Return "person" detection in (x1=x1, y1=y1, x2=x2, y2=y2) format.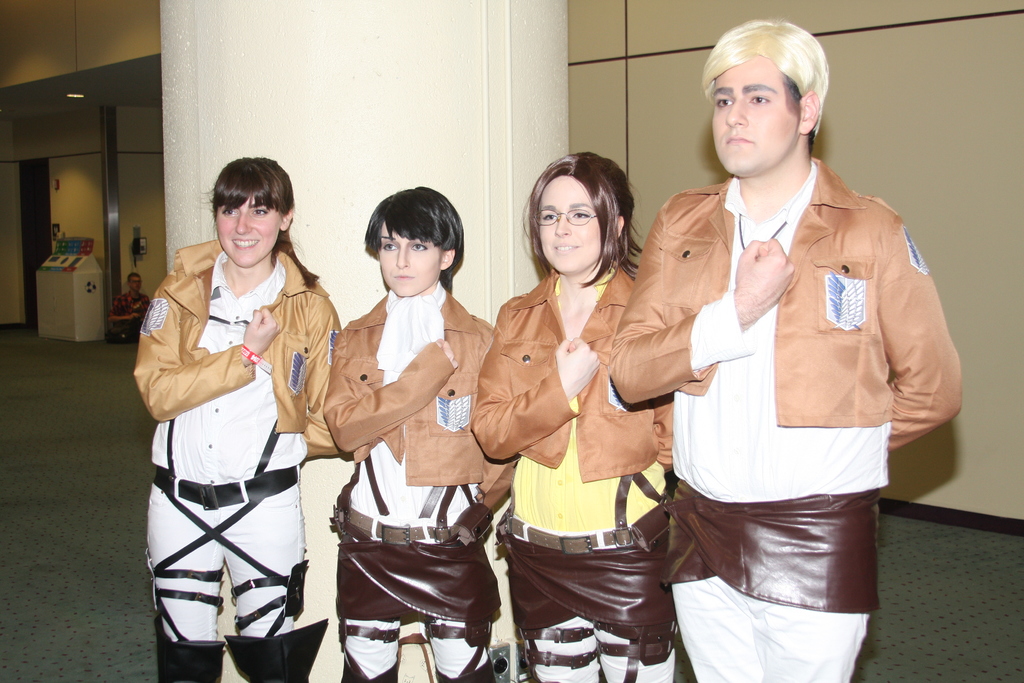
(x1=130, y1=149, x2=337, y2=682).
